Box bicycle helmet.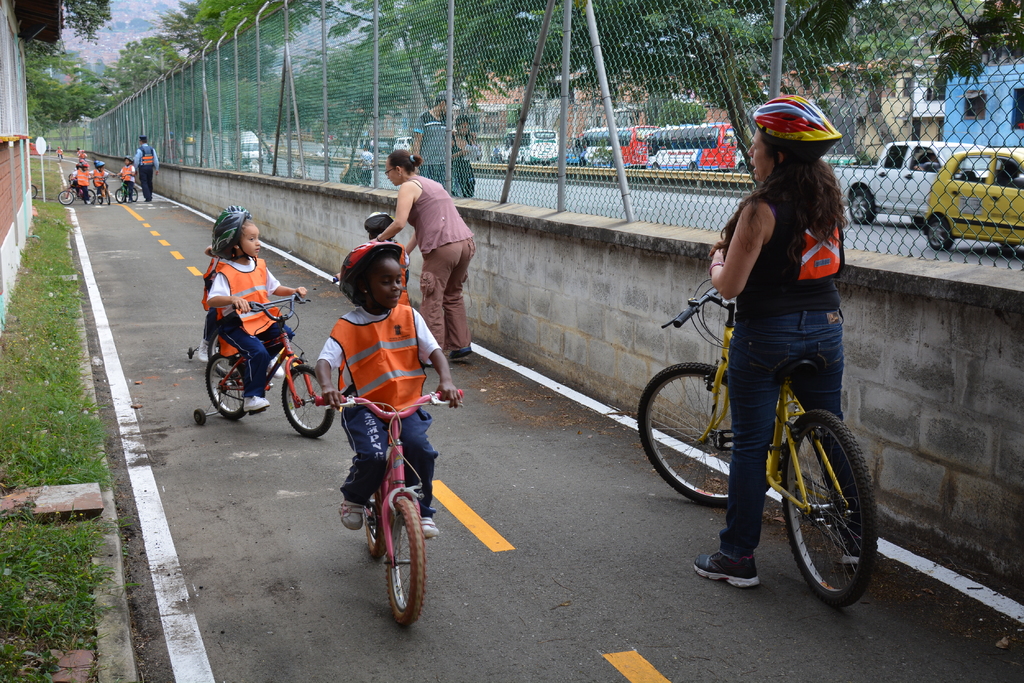
(750, 93, 840, 163).
